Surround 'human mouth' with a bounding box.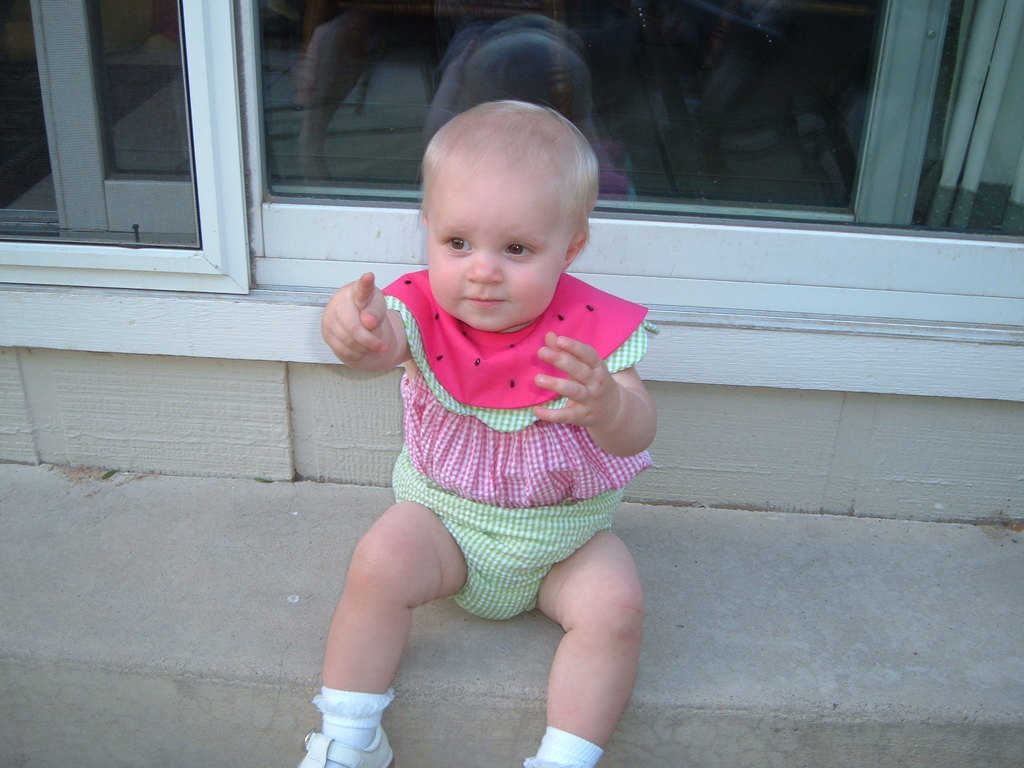
x1=463 y1=295 x2=506 y2=310.
